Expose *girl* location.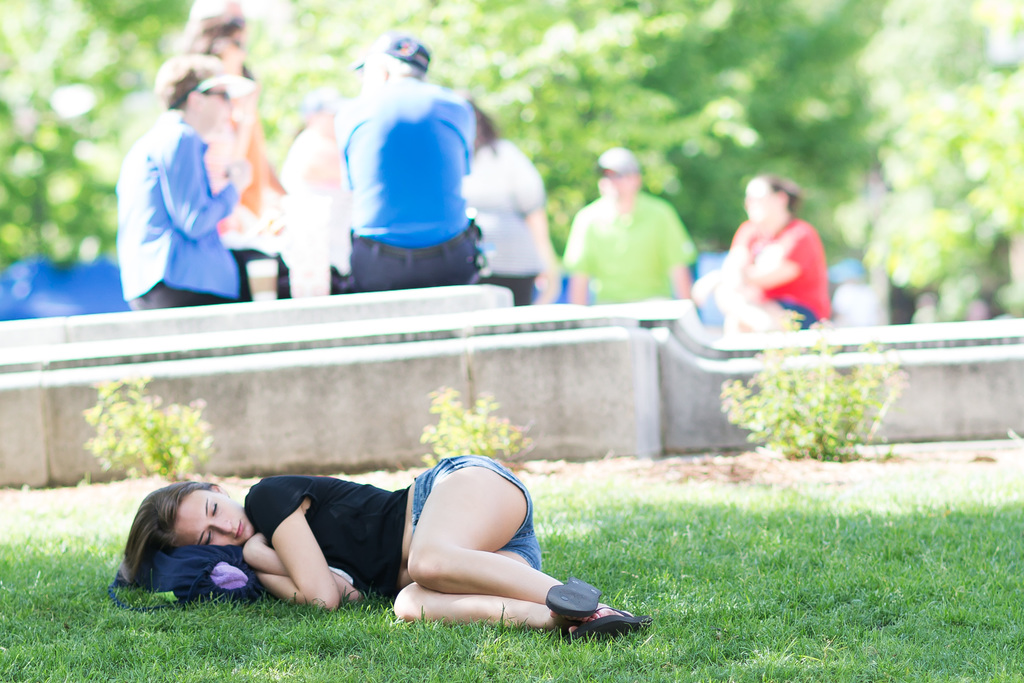
Exposed at crop(113, 454, 650, 637).
